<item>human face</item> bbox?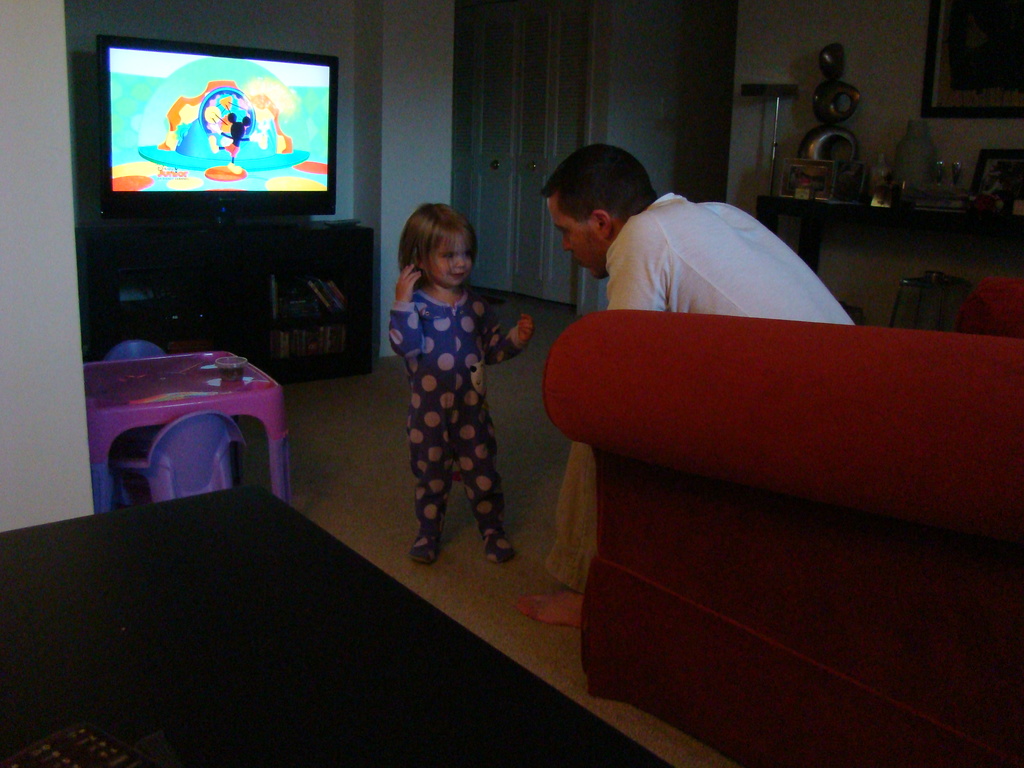
427:222:473:285
